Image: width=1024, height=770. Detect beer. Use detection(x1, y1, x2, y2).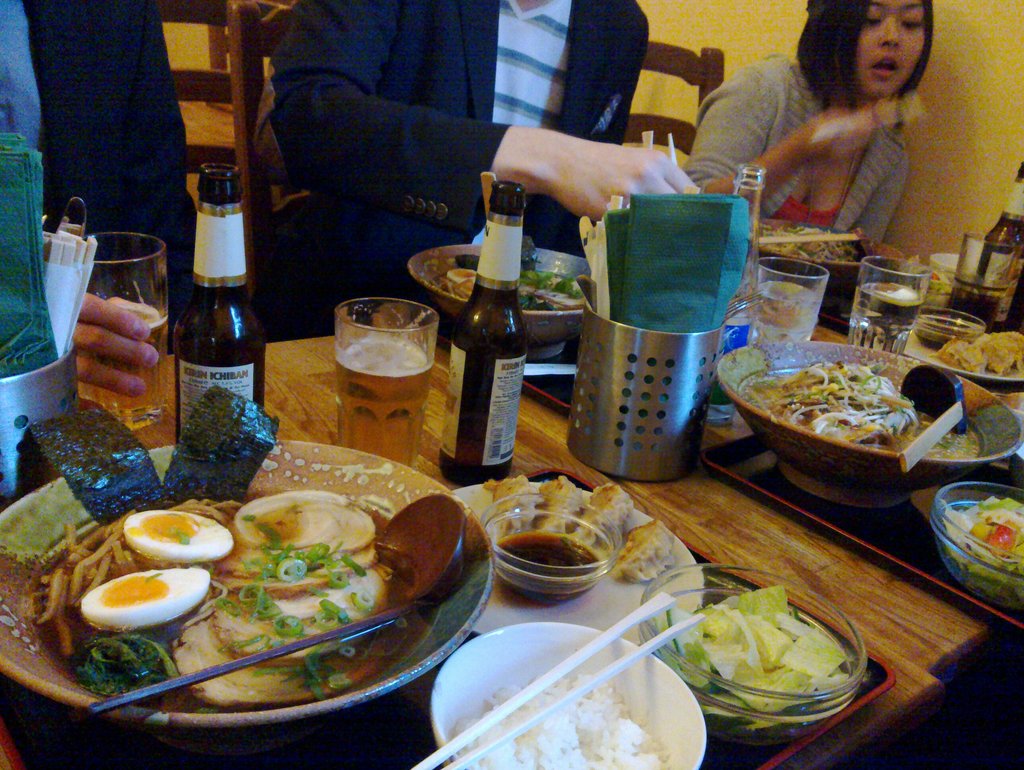
detection(335, 336, 430, 467).
